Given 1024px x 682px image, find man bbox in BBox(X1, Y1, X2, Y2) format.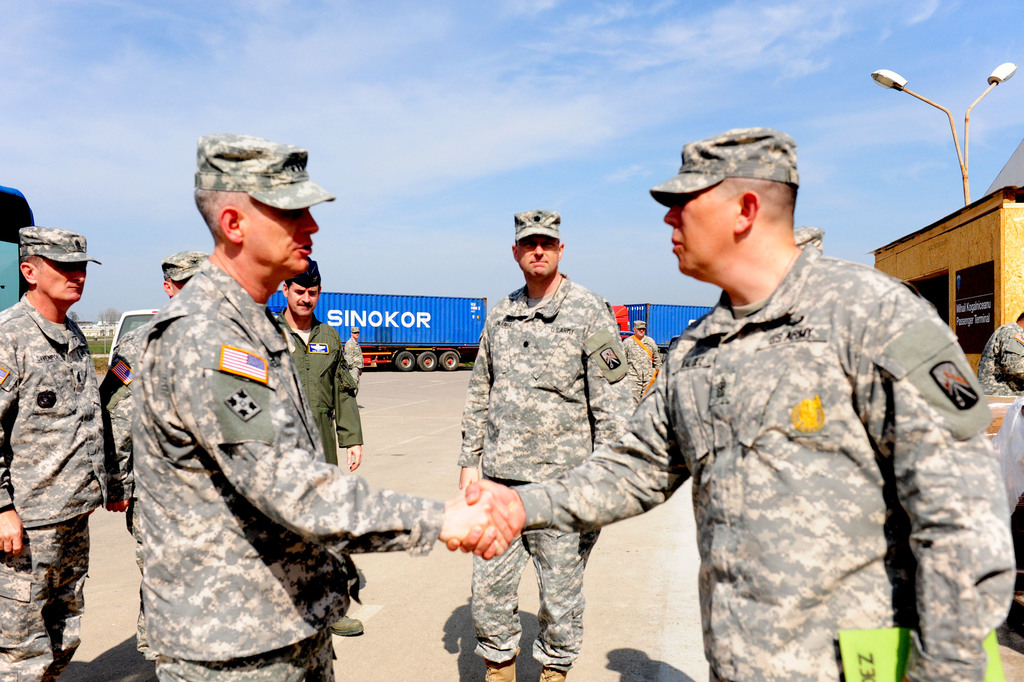
BBox(448, 212, 632, 681).
